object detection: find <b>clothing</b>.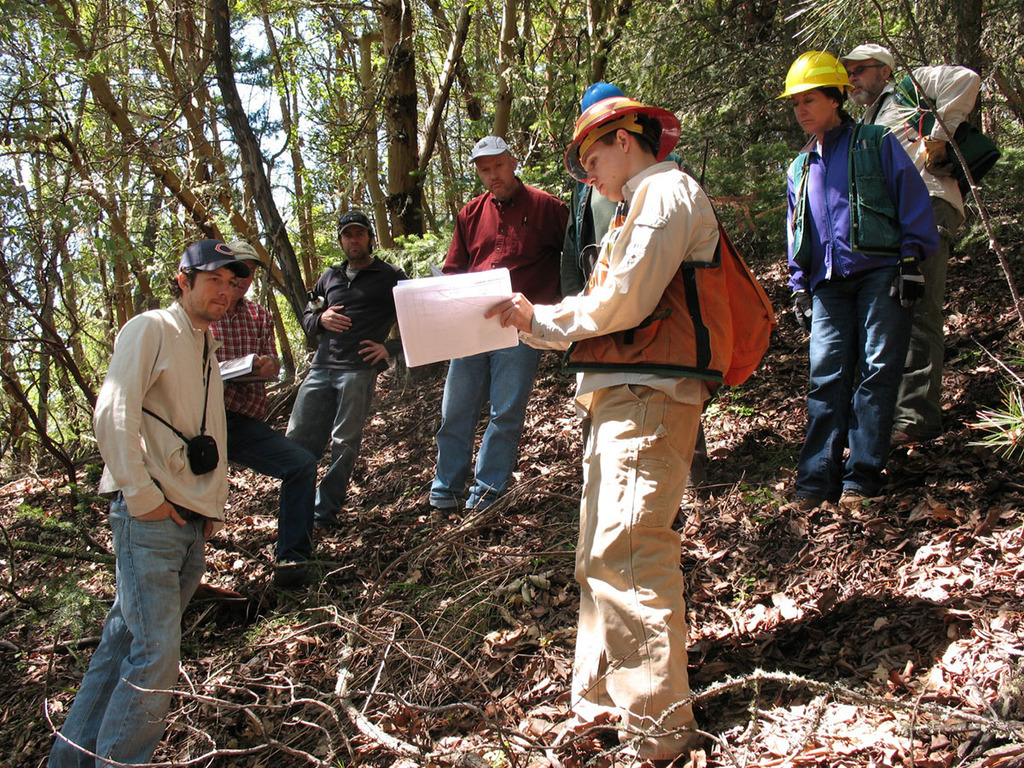
865,57,982,430.
